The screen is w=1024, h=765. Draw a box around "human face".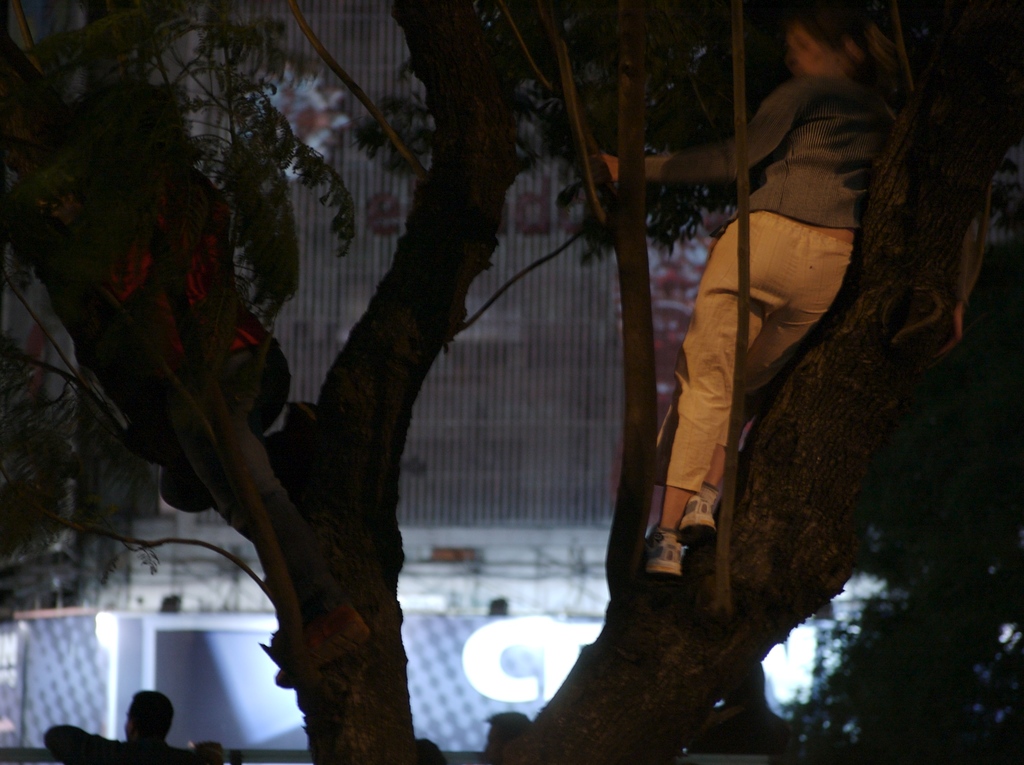
Rect(788, 34, 809, 71).
